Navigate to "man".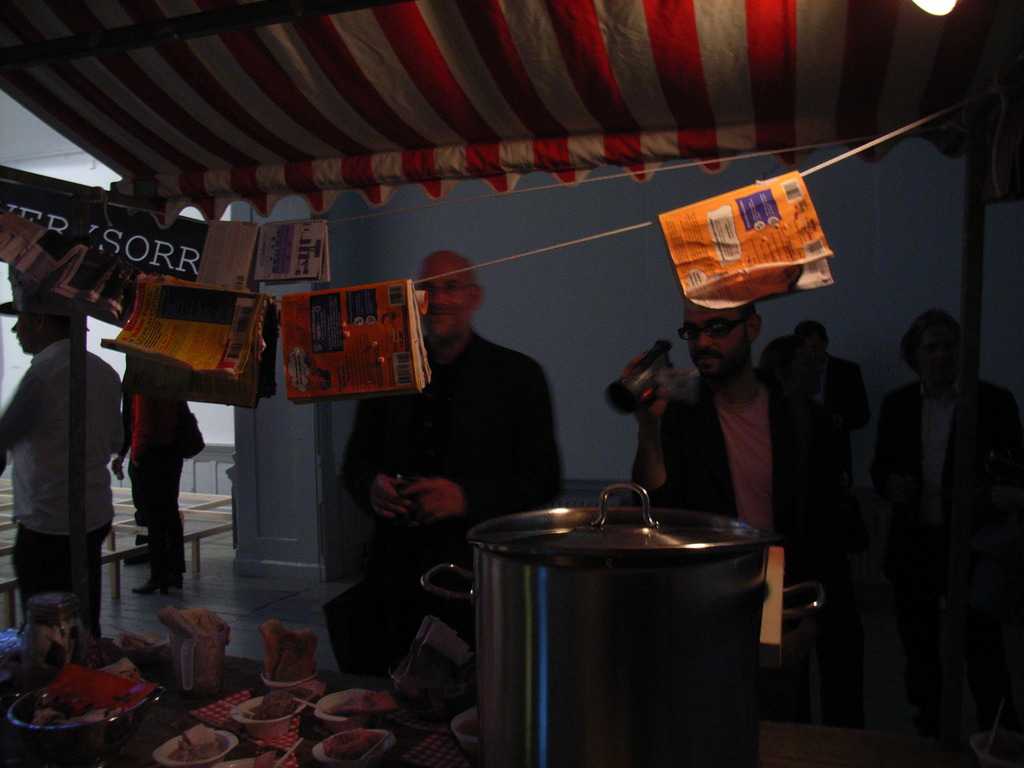
Navigation target: <box>360,257,562,590</box>.
